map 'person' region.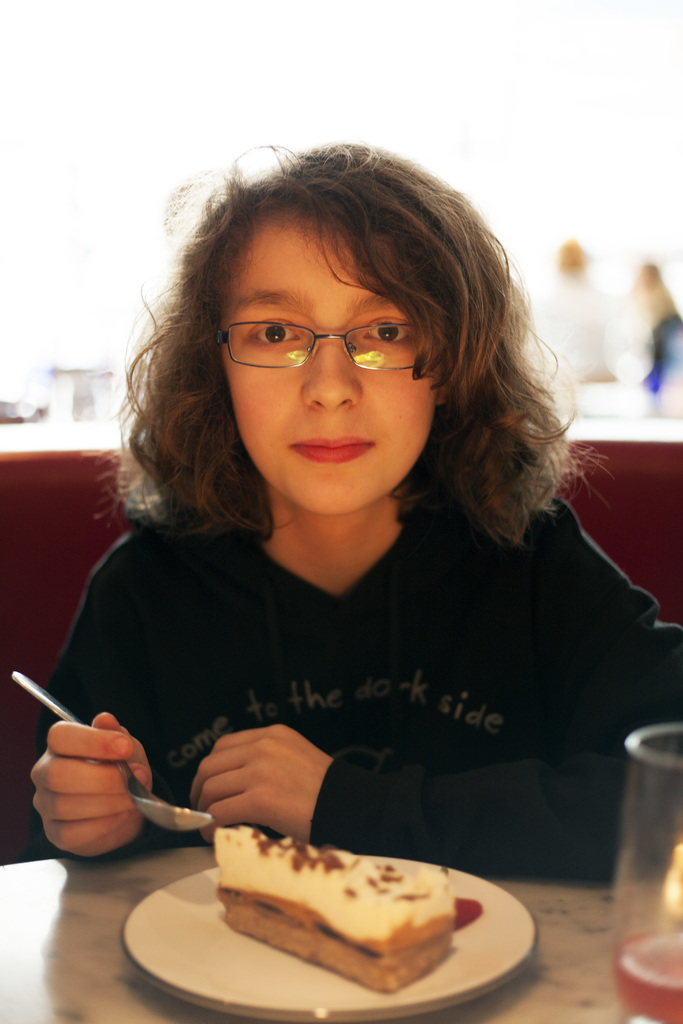
Mapped to crop(37, 142, 662, 962).
